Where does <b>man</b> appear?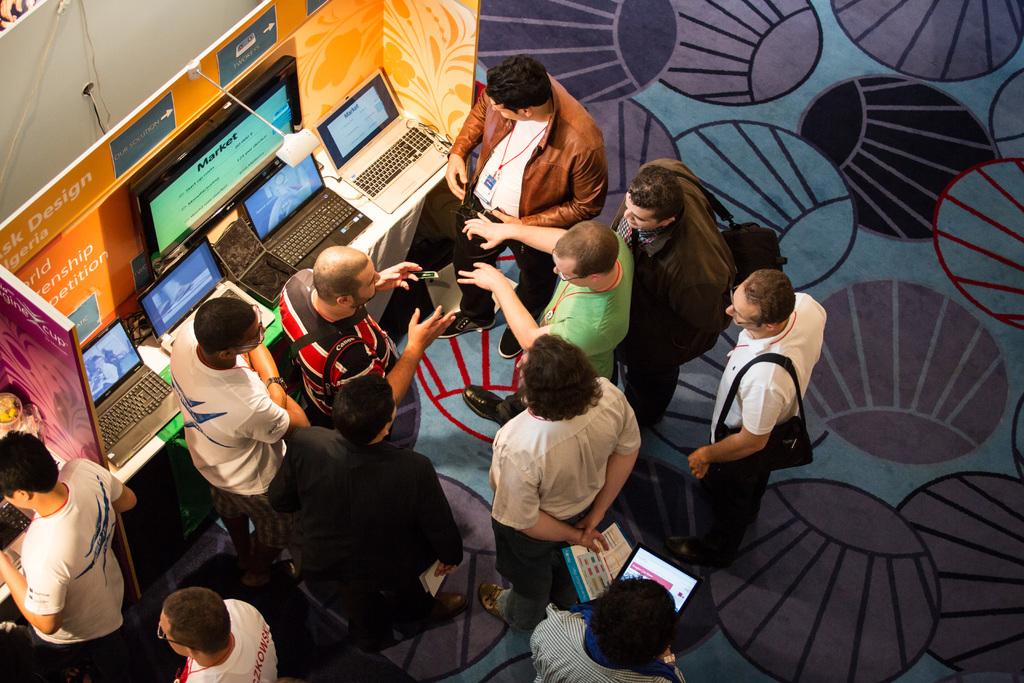
Appears at locate(684, 272, 824, 569).
